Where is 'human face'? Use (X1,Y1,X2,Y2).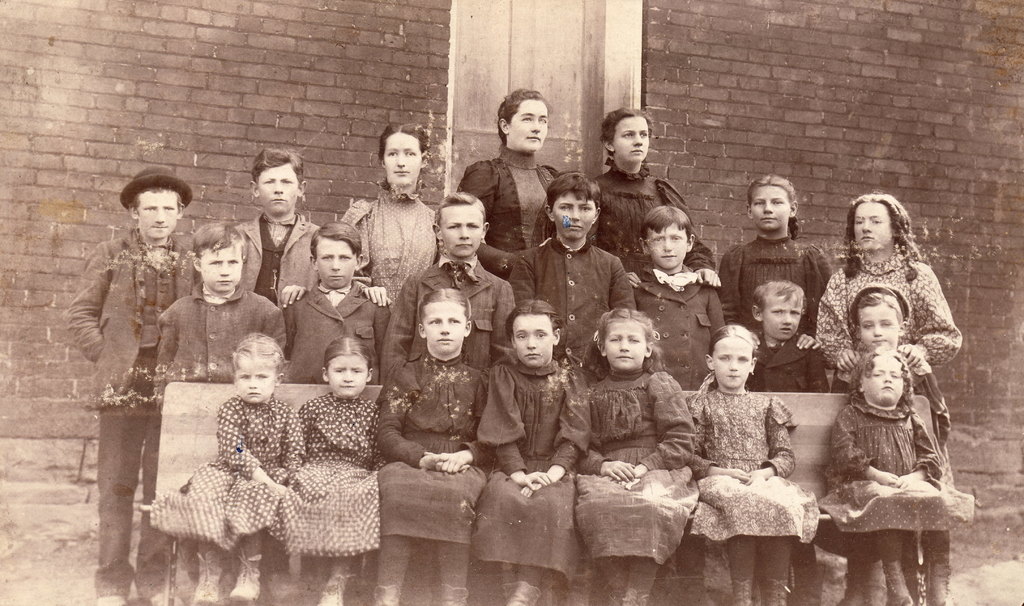
(326,350,369,397).
